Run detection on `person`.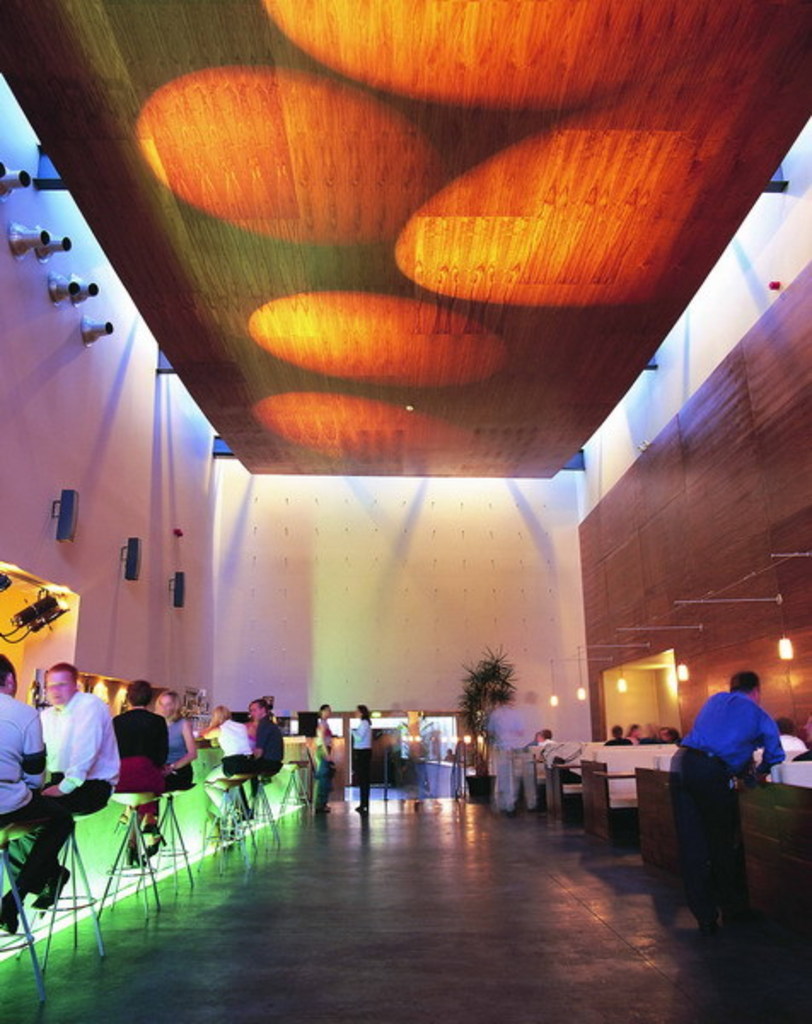
Result: bbox=[150, 693, 203, 858].
